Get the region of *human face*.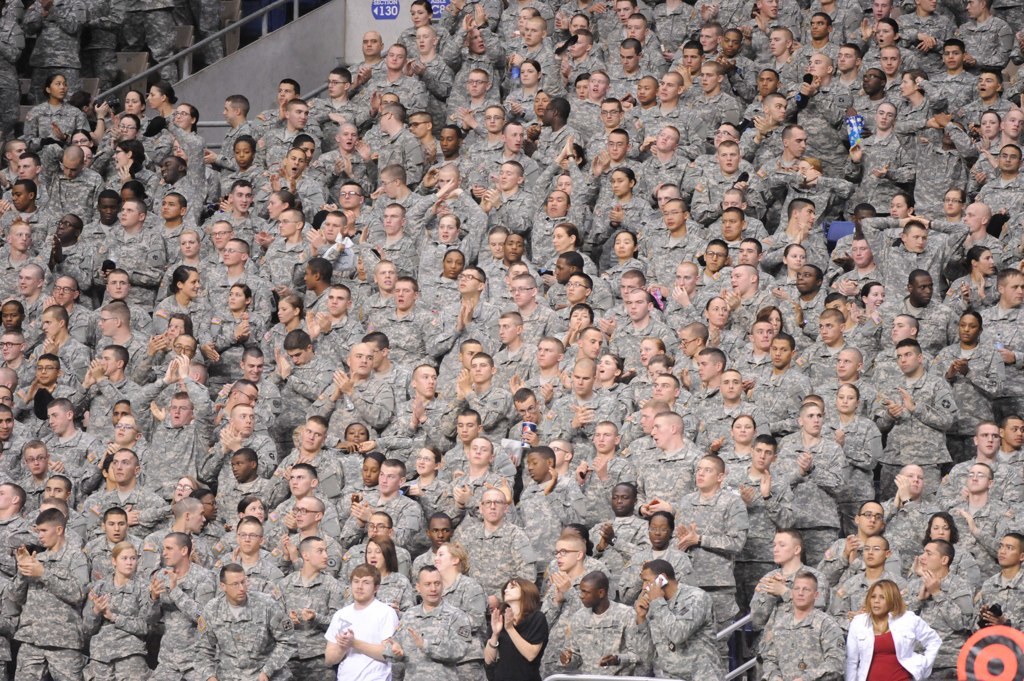
[605,133,629,161].
